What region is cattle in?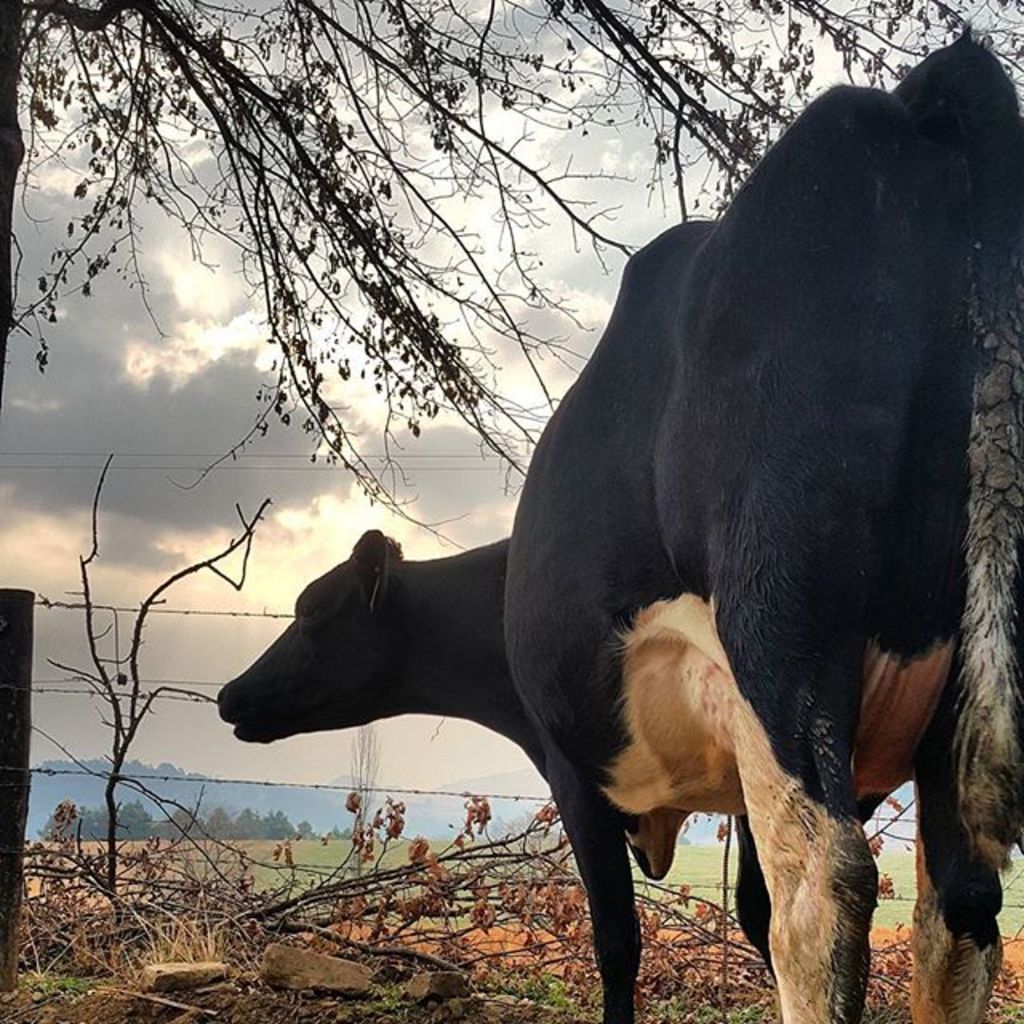
496, 34, 1022, 1022.
